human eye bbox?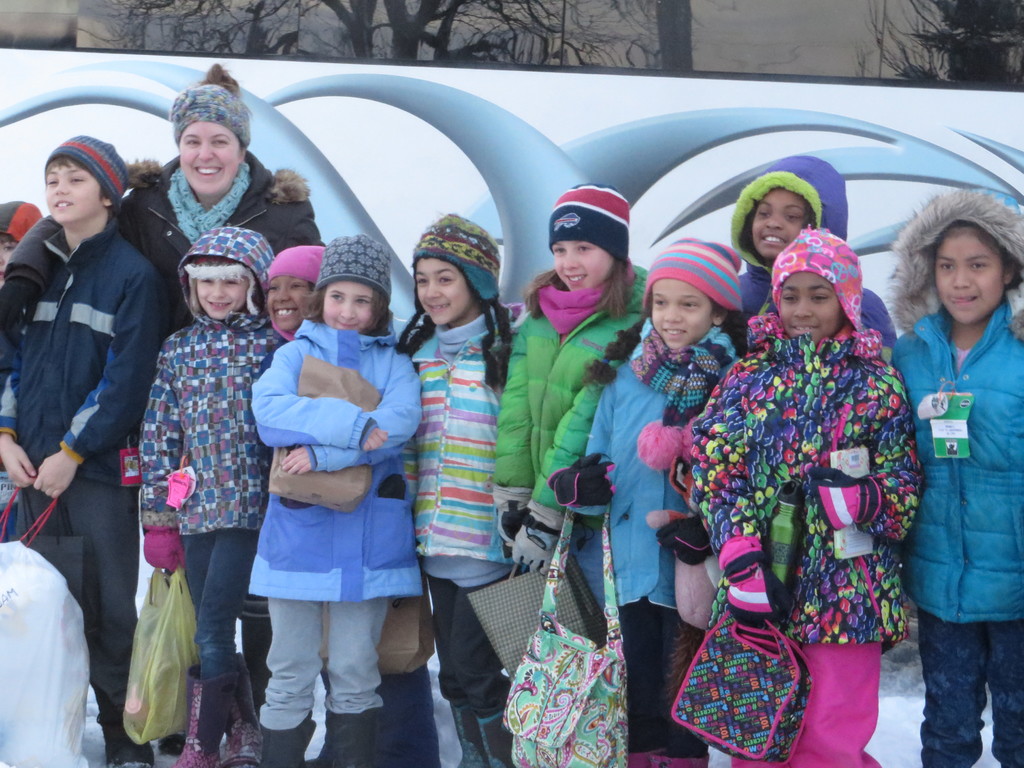
<region>223, 280, 238, 285</region>
